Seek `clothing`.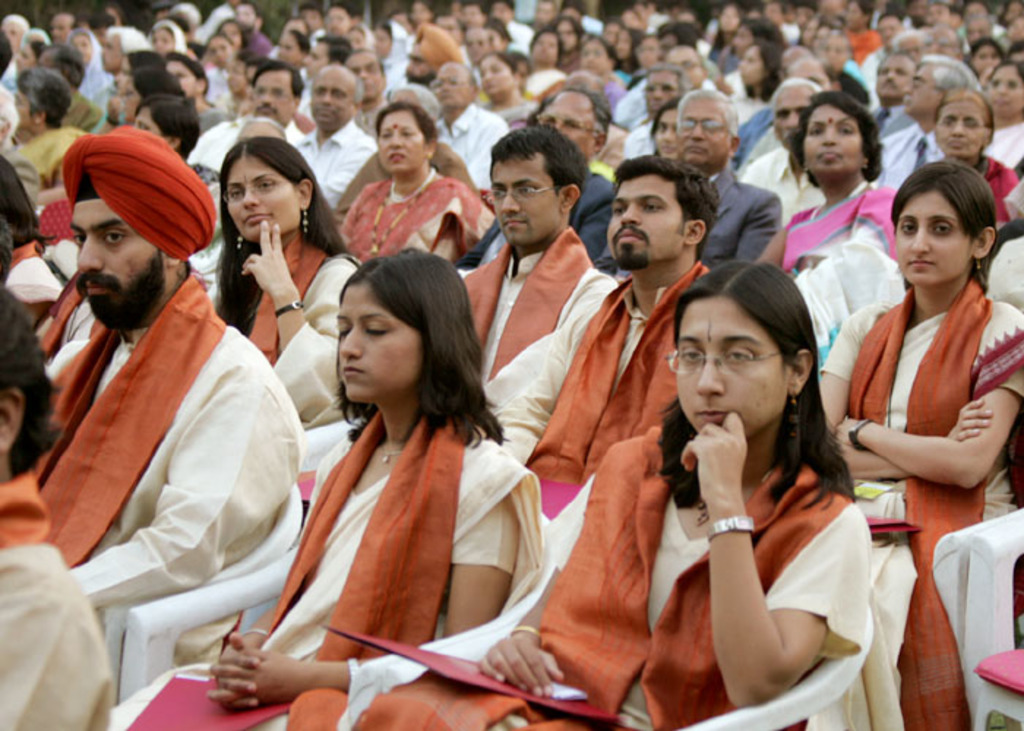
rect(432, 96, 511, 194).
